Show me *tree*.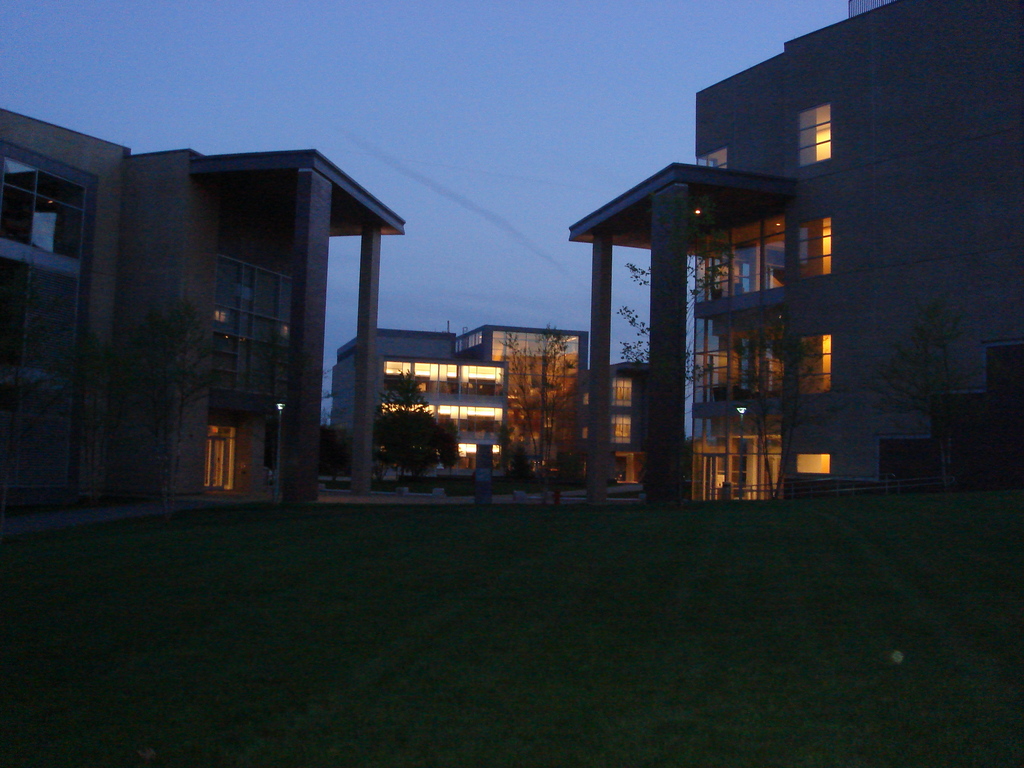
*tree* is here: x1=57 y1=326 x2=127 y2=512.
